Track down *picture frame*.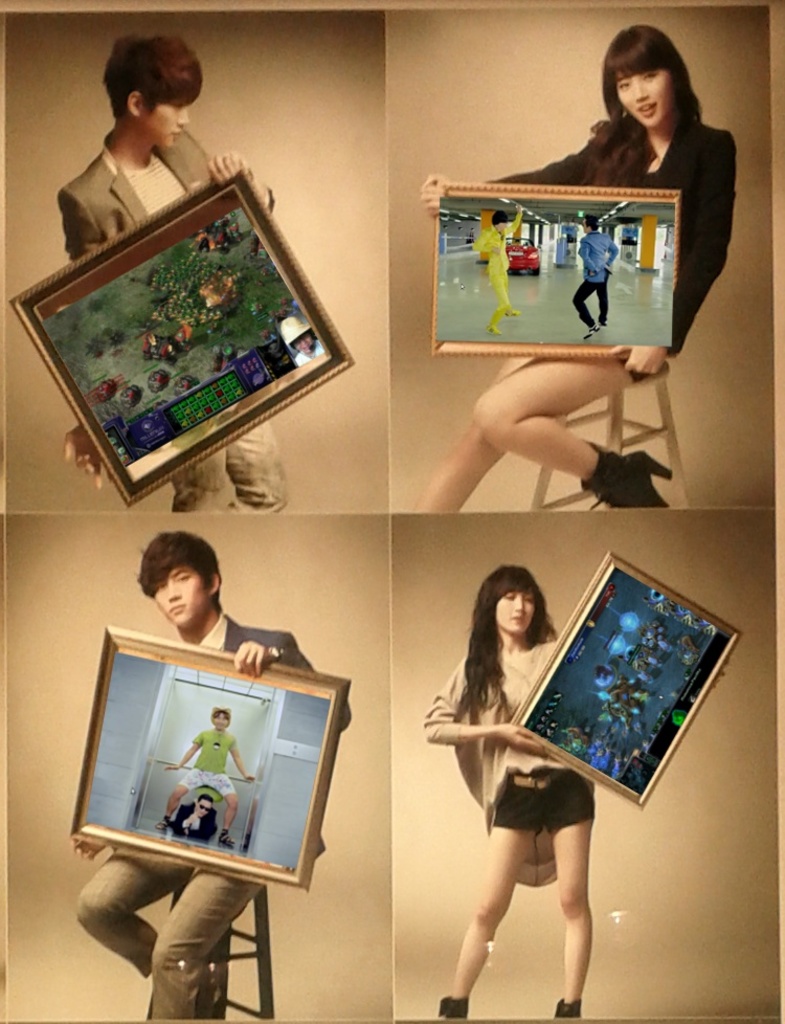
Tracked to bbox(10, 163, 353, 505).
